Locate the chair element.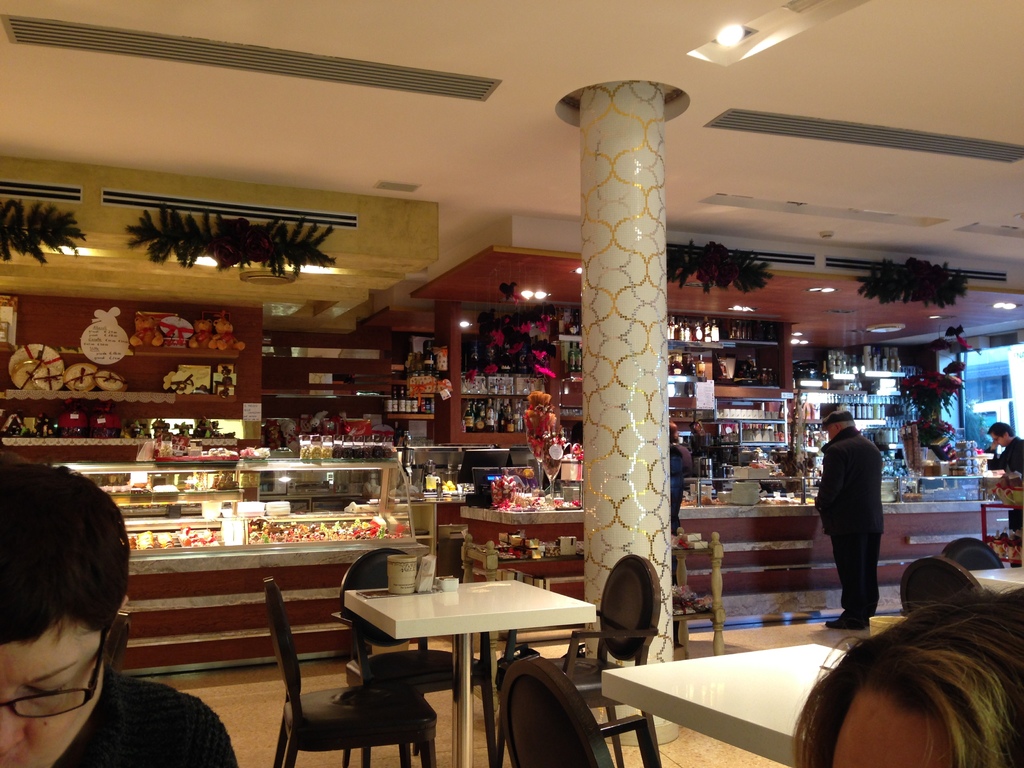
Element bbox: [334, 546, 499, 767].
